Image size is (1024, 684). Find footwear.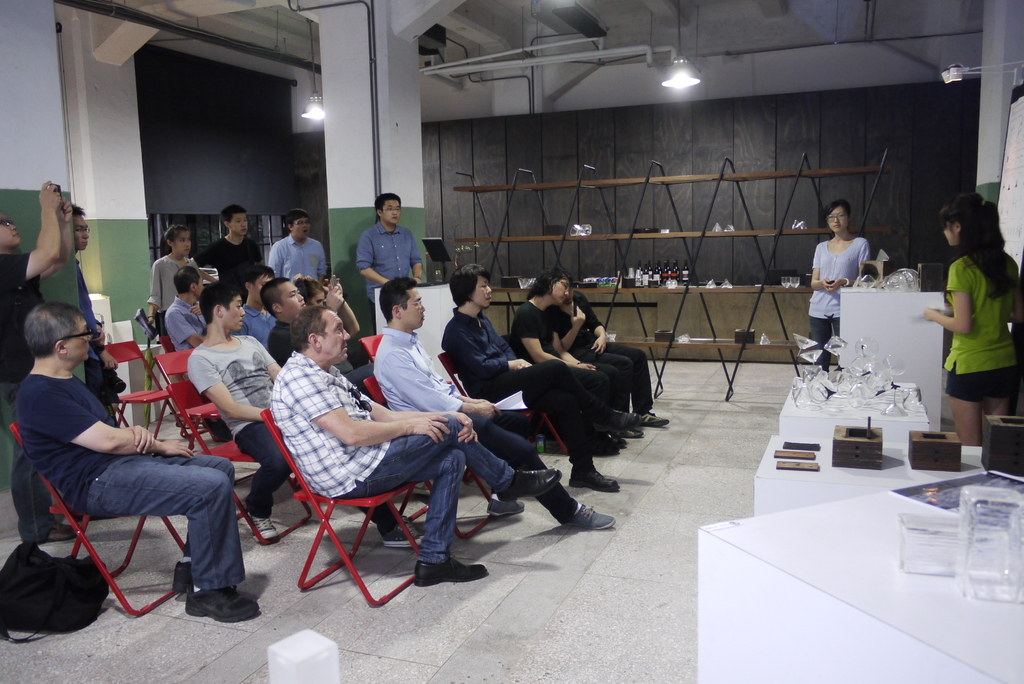
<box>486,496,525,519</box>.
